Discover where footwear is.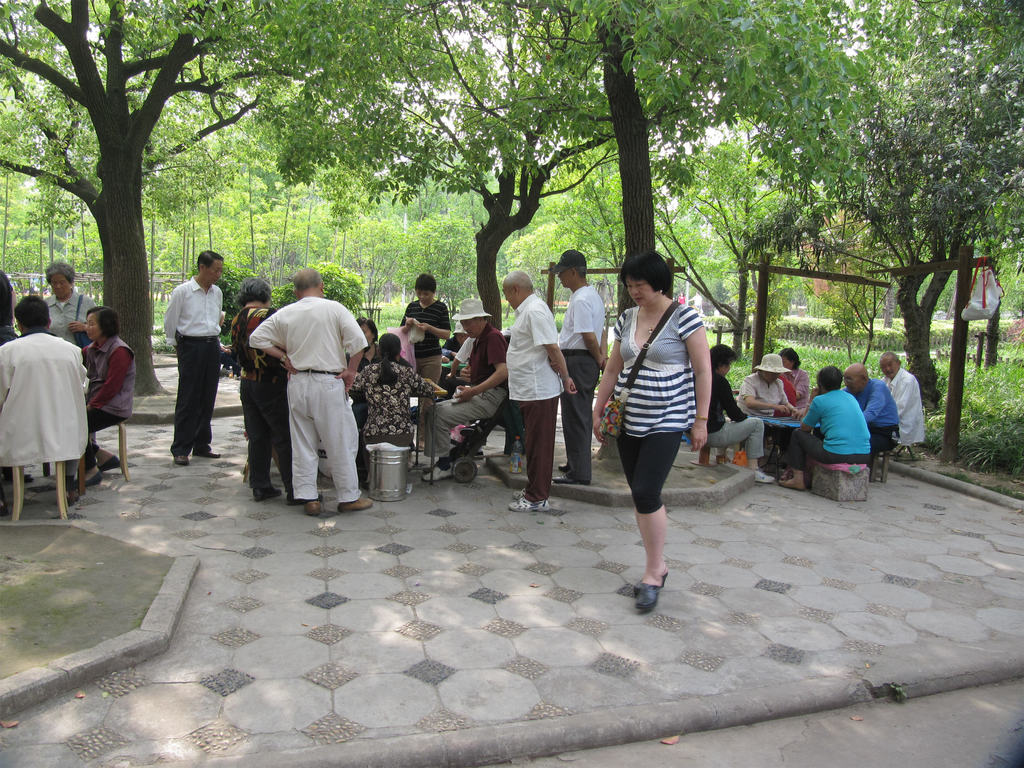
Discovered at locate(285, 491, 320, 506).
